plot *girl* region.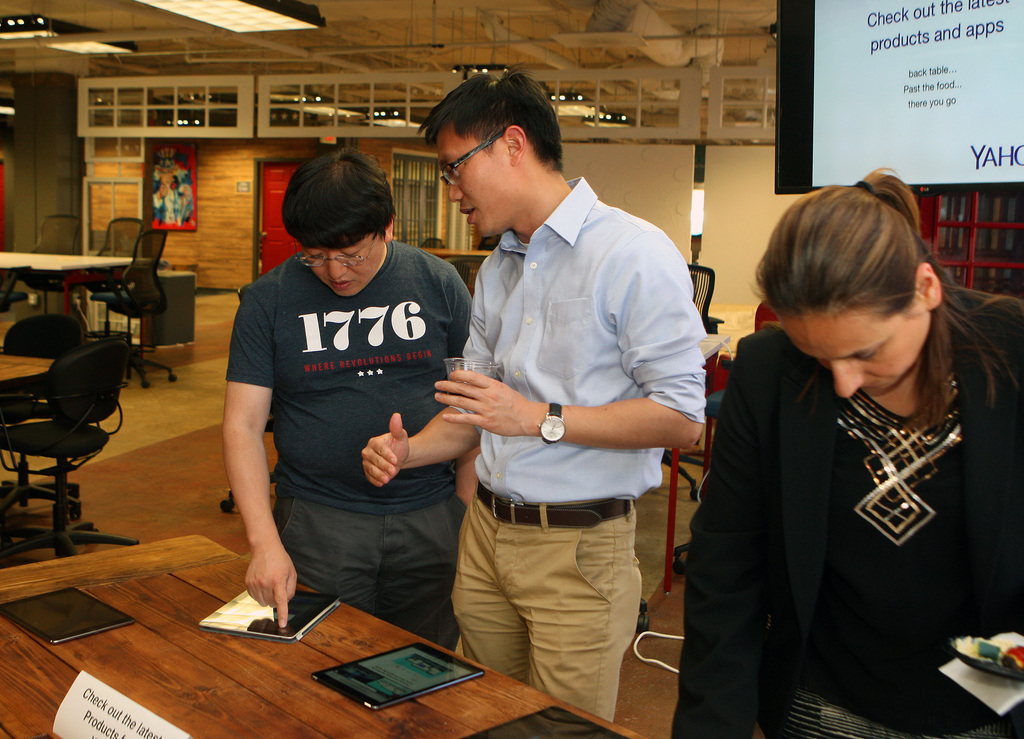
Plotted at (x1=667, y1=168, x2=1023, y2=738).
